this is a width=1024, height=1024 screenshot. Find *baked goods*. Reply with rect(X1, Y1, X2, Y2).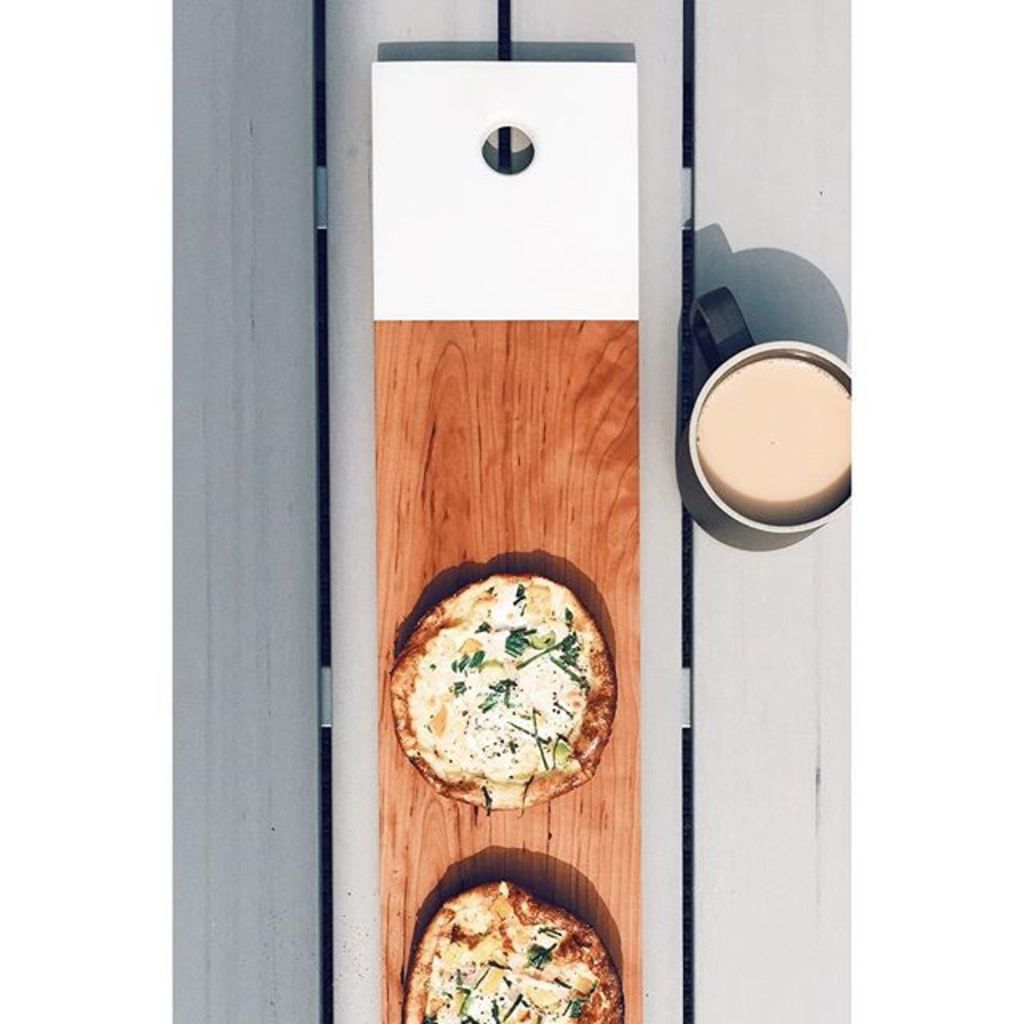
rect(394, 880, 619, 1022).
